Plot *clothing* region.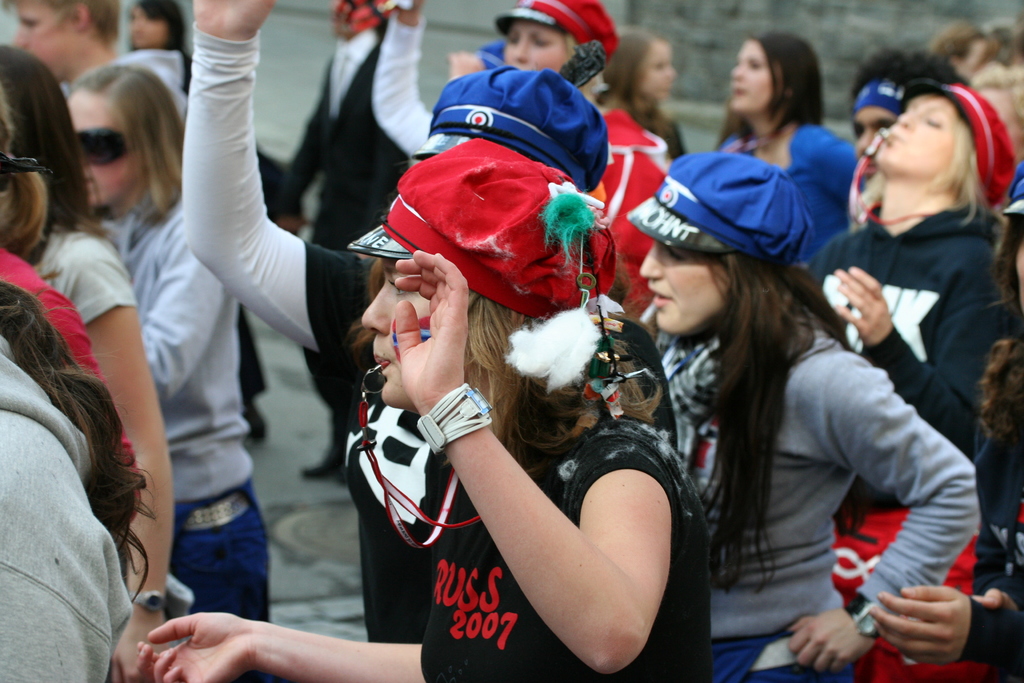
Plotted at crop(281, 30, 415, 454).
